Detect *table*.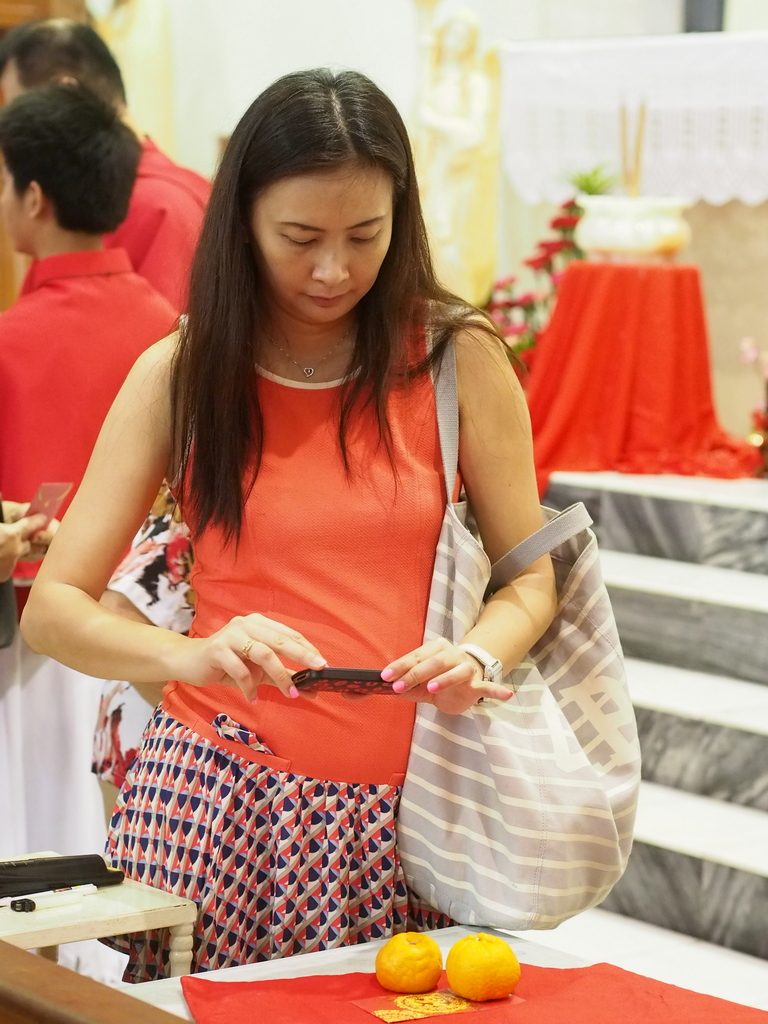
Detected at 100:925:767:1023.
